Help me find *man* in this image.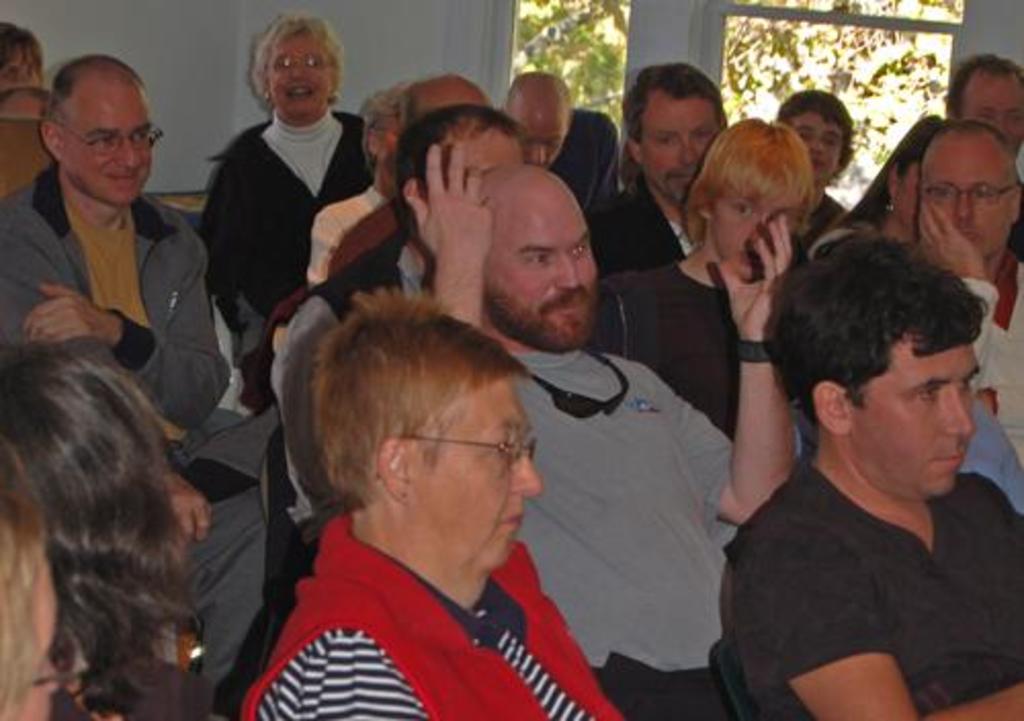
Found it: 944:51:1022:168.
